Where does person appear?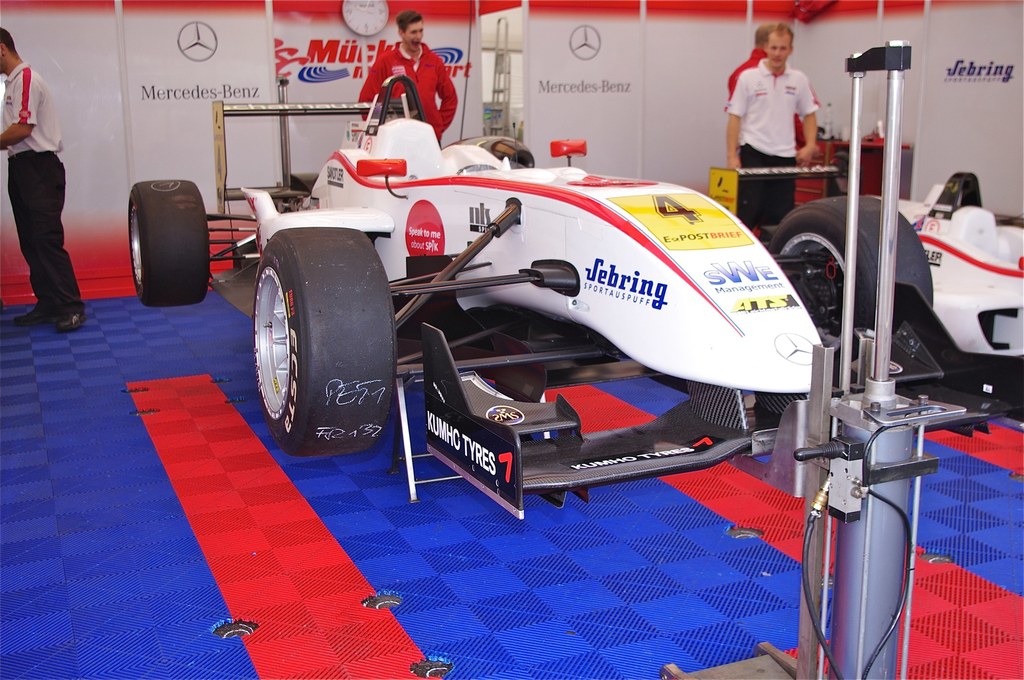
Appears at region(360, 9, 458, 149).
